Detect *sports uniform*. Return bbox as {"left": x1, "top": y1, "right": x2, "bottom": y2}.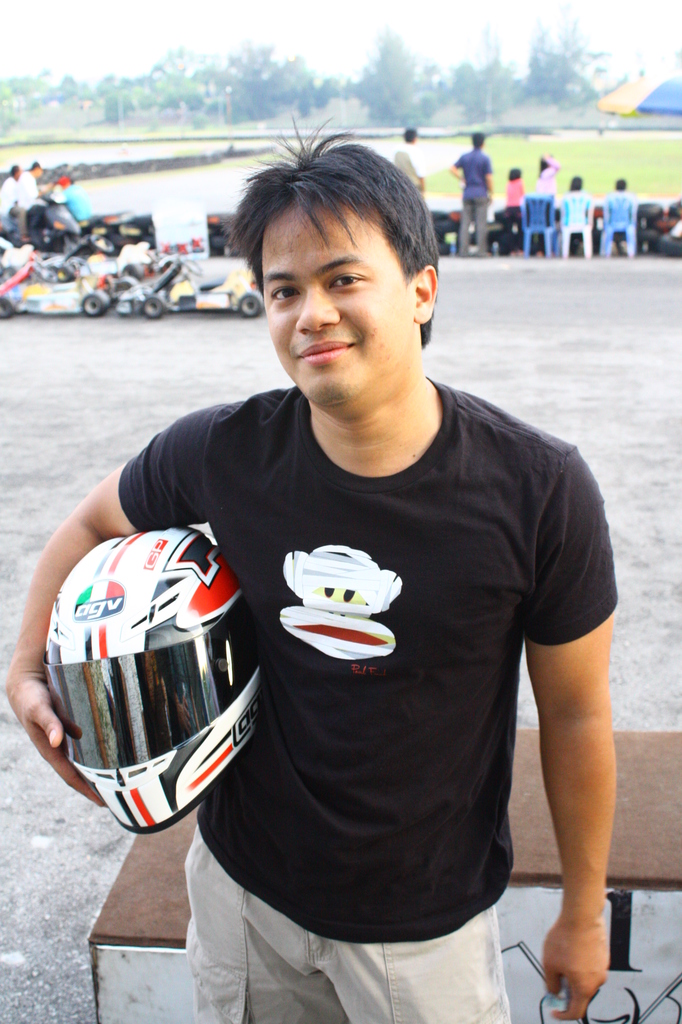
{"left": 56, "top": 177, "right": 617, "bottom": 1023}.
